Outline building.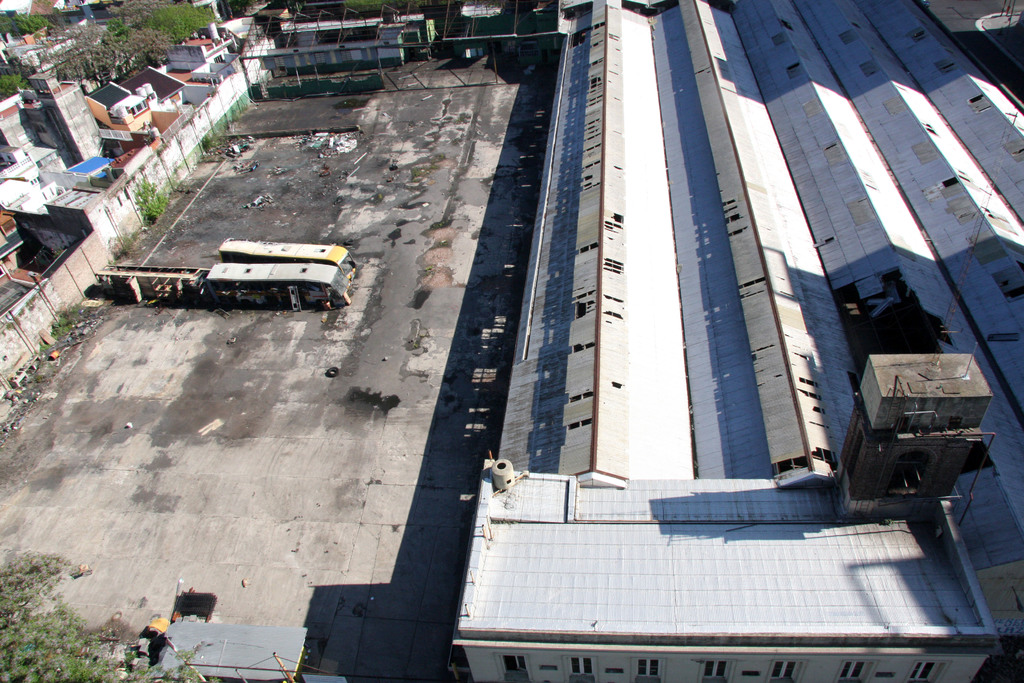
Outline: [450, 0, 1023, 682].
